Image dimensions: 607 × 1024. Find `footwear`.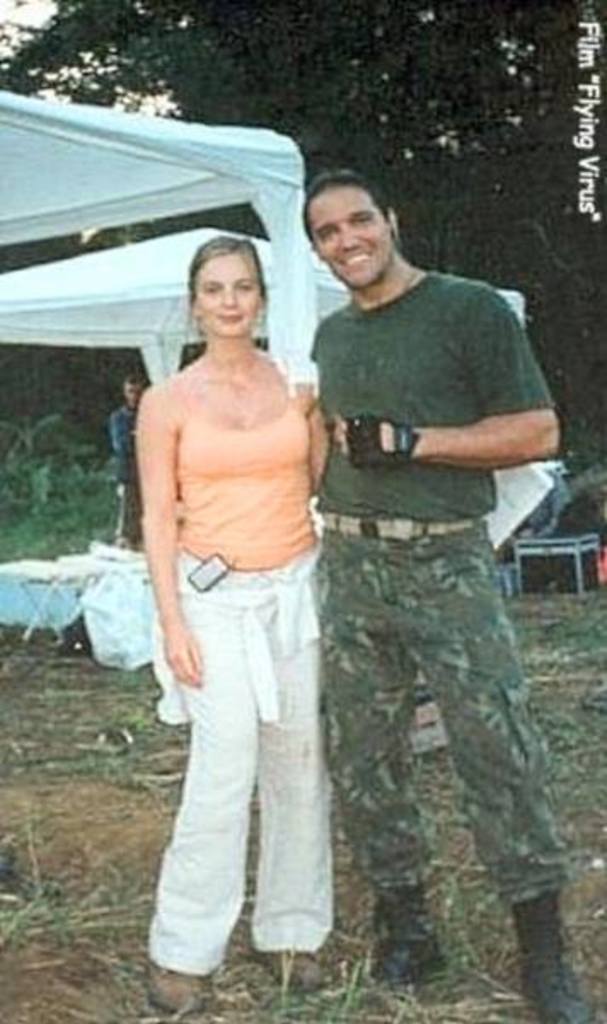
(x1=261, y1=954, x2=338, y2=993).
